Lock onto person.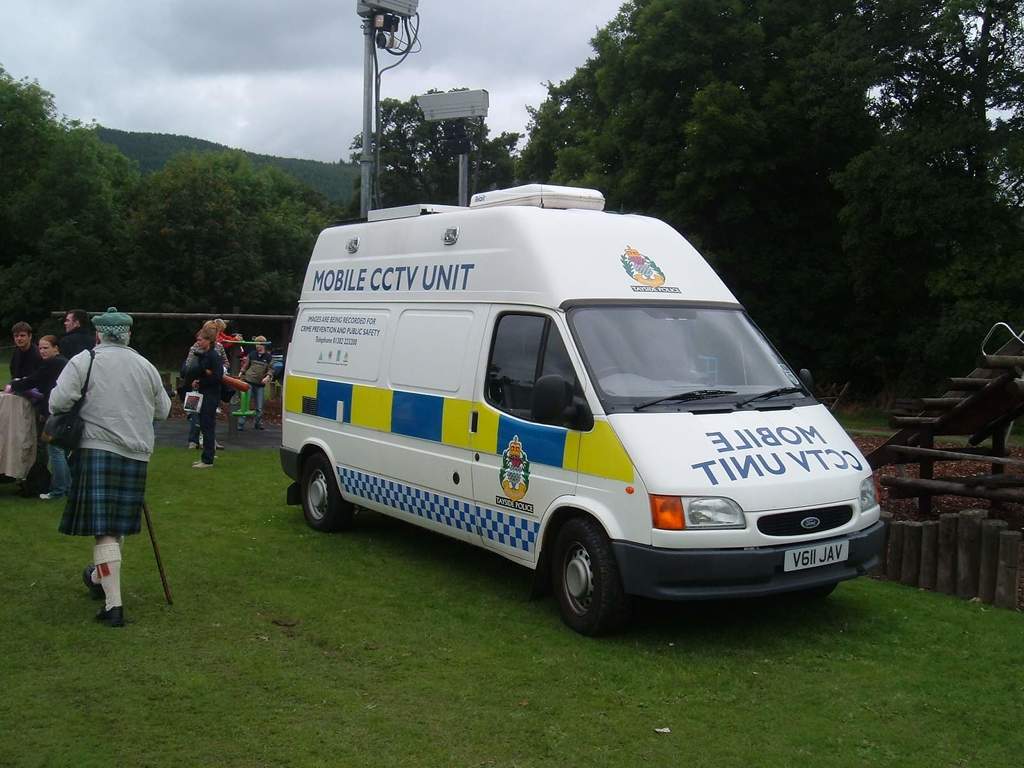
Locked: bbox(235, 335, 275, 439).
